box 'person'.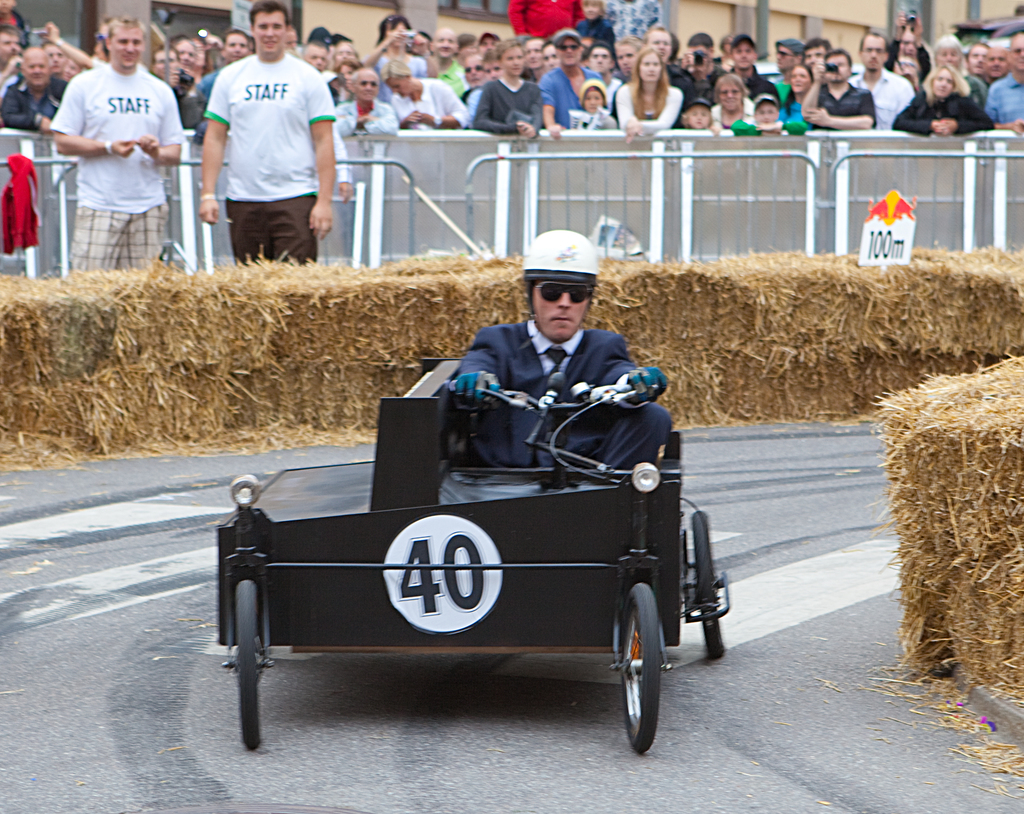
{"x1": 904, "y1": 72, "x2": 995, "y2": 133}.
